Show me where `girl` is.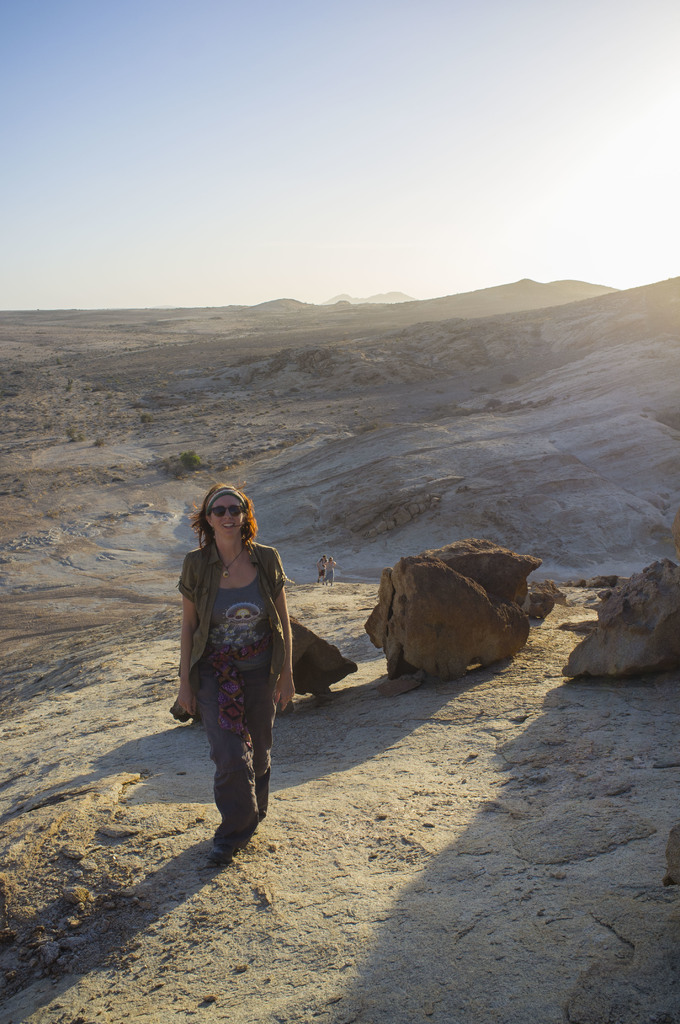
`girl` is at bbox=[168, 485, 303, 847].
